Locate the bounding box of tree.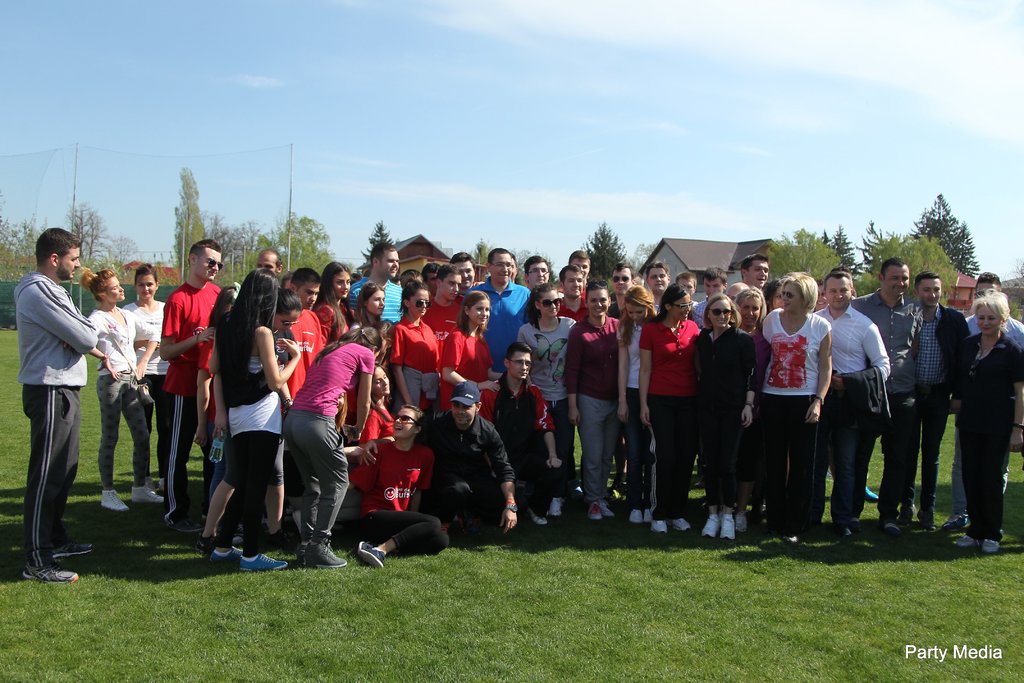
Bounding box: rect(543, 254, 560, 287).
